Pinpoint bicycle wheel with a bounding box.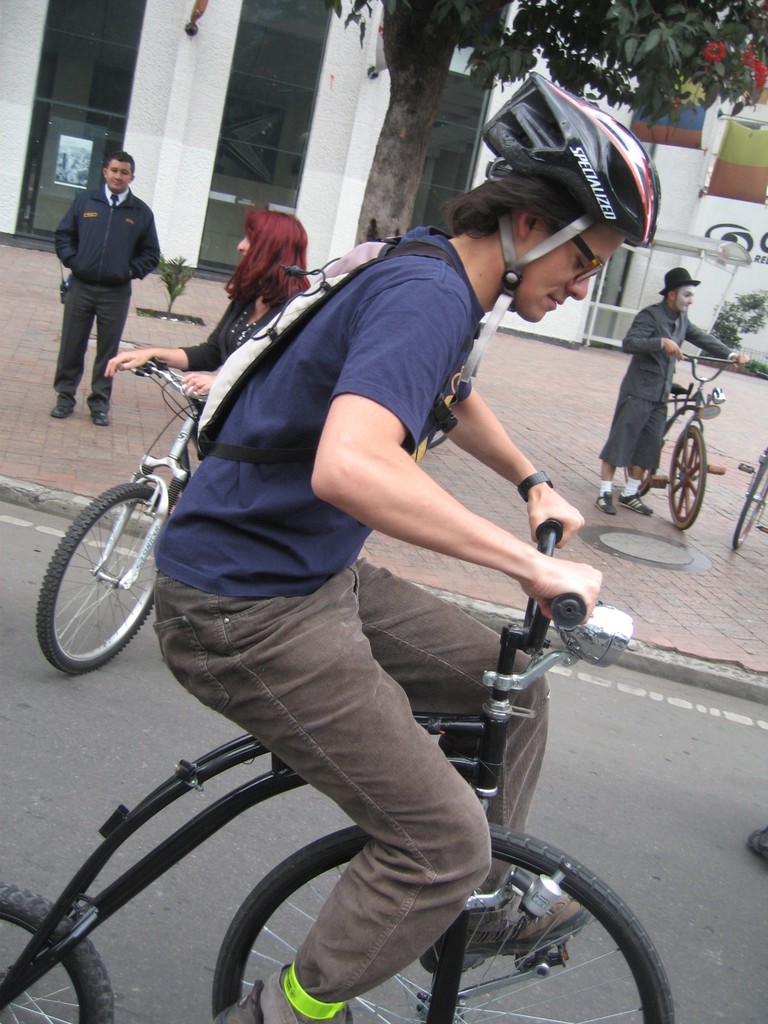
<region>730, 460, 767, 545</region>.
